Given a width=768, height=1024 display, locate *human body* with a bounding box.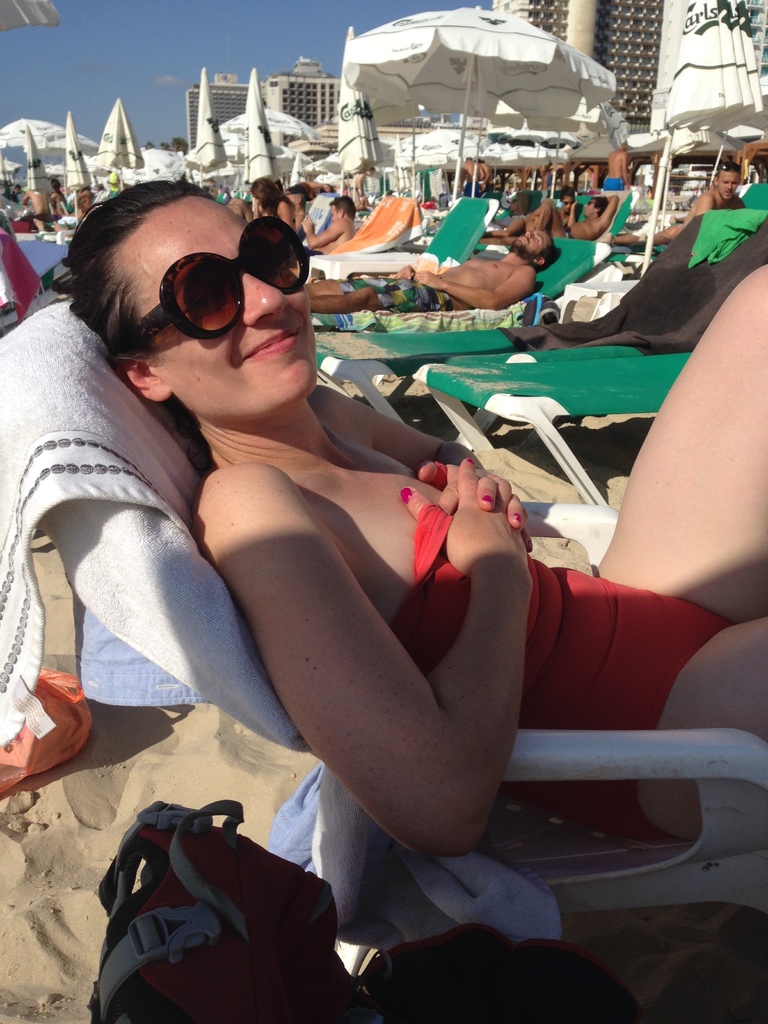
Located: (left=27, top=182, right=682, bottom=950).
